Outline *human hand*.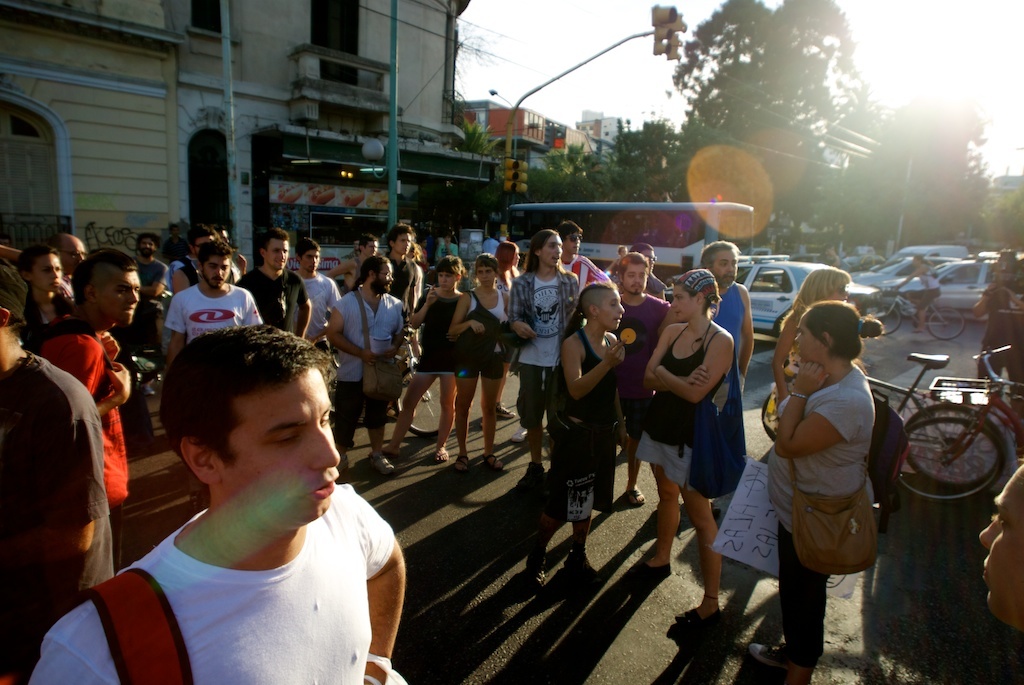
Outline: [357,344,377,363].
